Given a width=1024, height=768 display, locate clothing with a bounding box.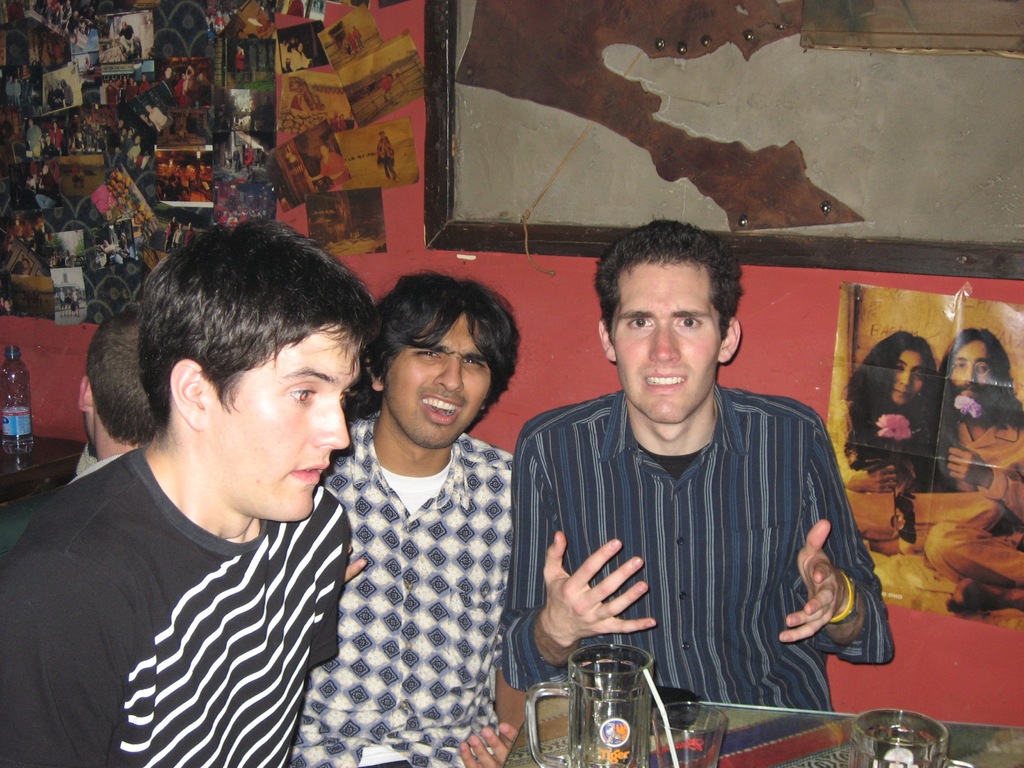
Located: l=289, t=410, r=516, b=767.
